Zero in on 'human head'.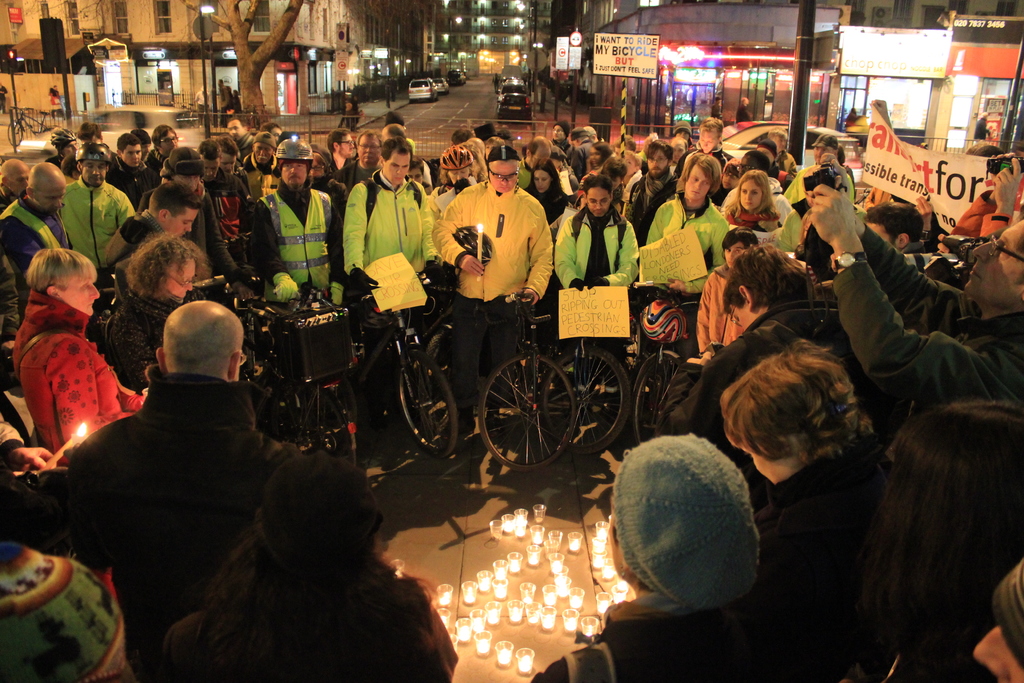
Zeroed in: (x1=717, y1=245, x2=814, y2=331).
